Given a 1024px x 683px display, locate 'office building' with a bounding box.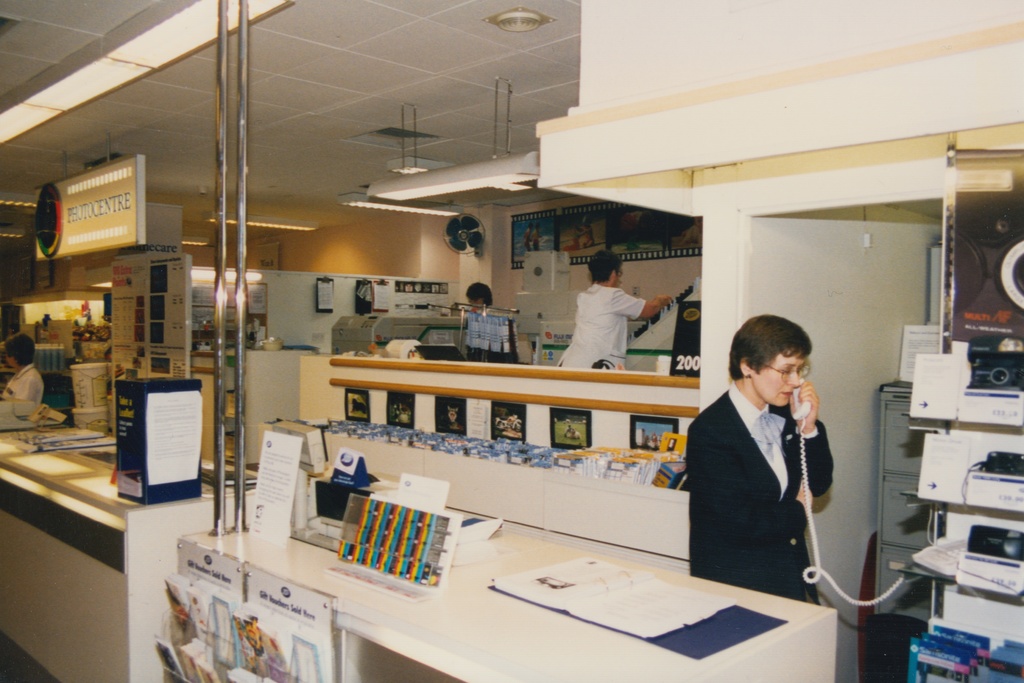
Located: x1=0 y1=0 x2=1023 y2=682.
